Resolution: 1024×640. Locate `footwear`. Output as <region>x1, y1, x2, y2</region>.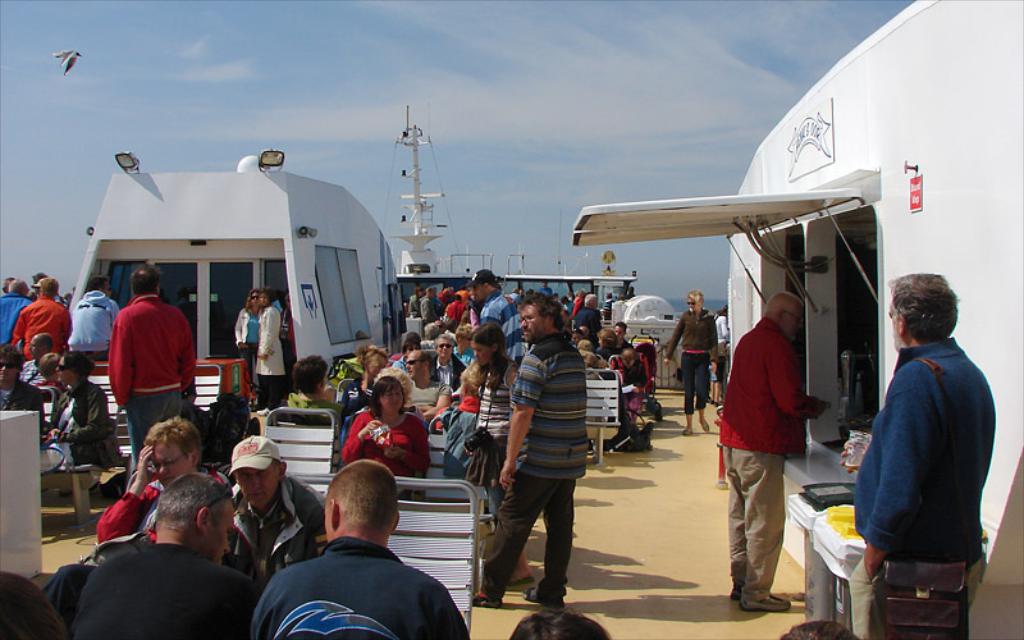
<region>680, 424, 691, 434</region>.
